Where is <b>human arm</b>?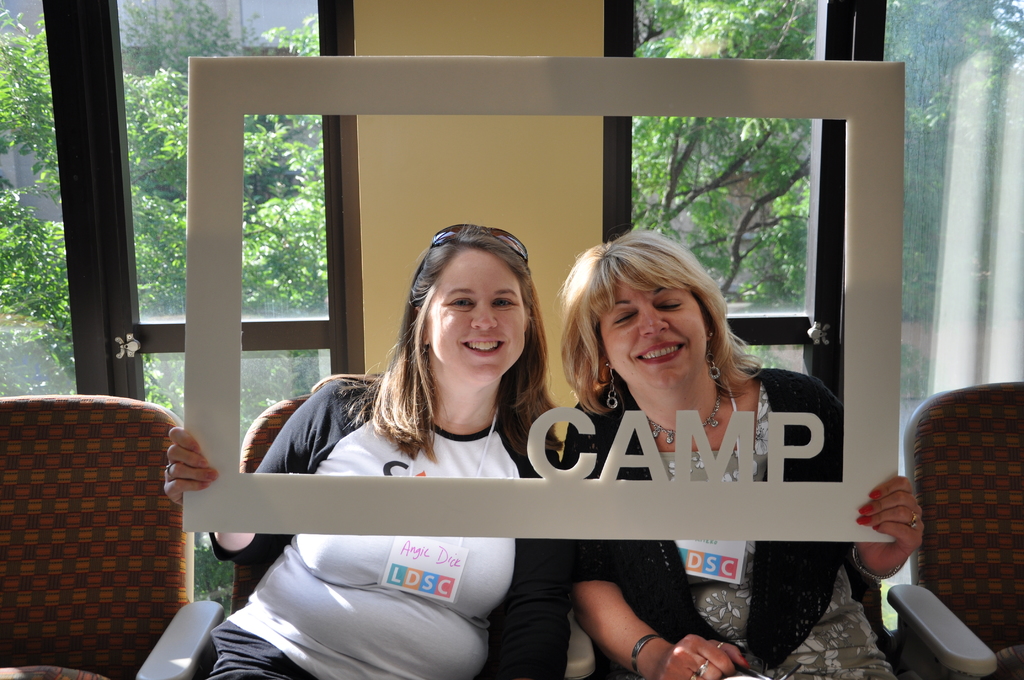
select_region(563, 576, 703, 674).
